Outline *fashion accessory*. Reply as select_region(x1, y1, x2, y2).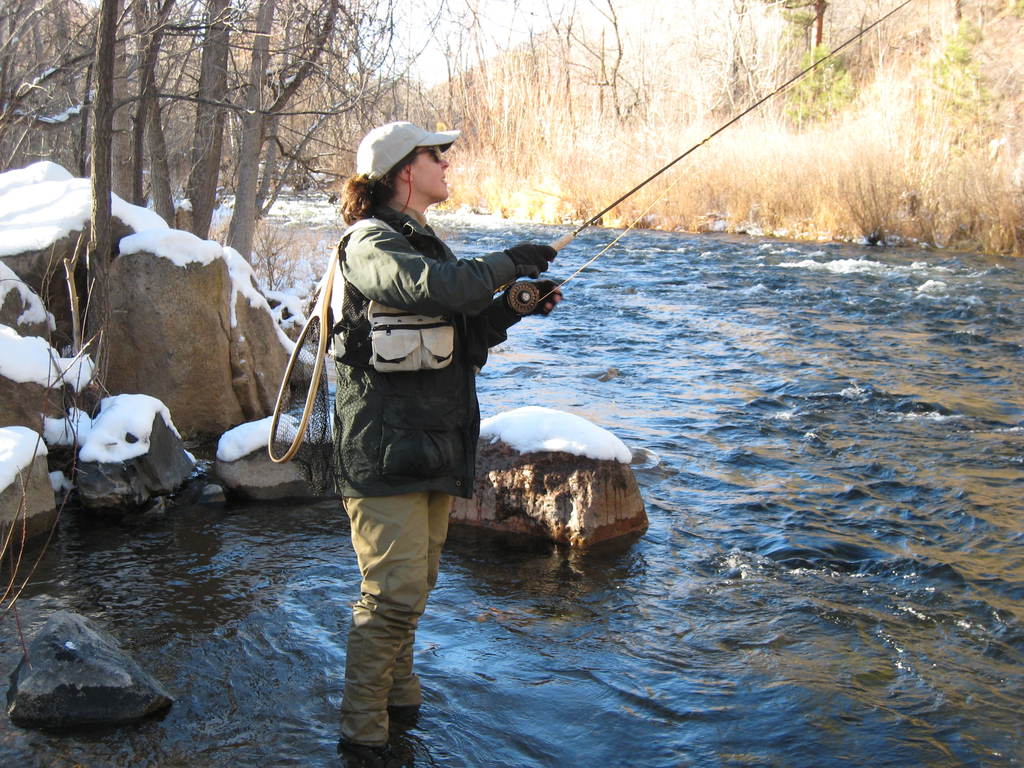
select_region(340, 217, 457, 372).
